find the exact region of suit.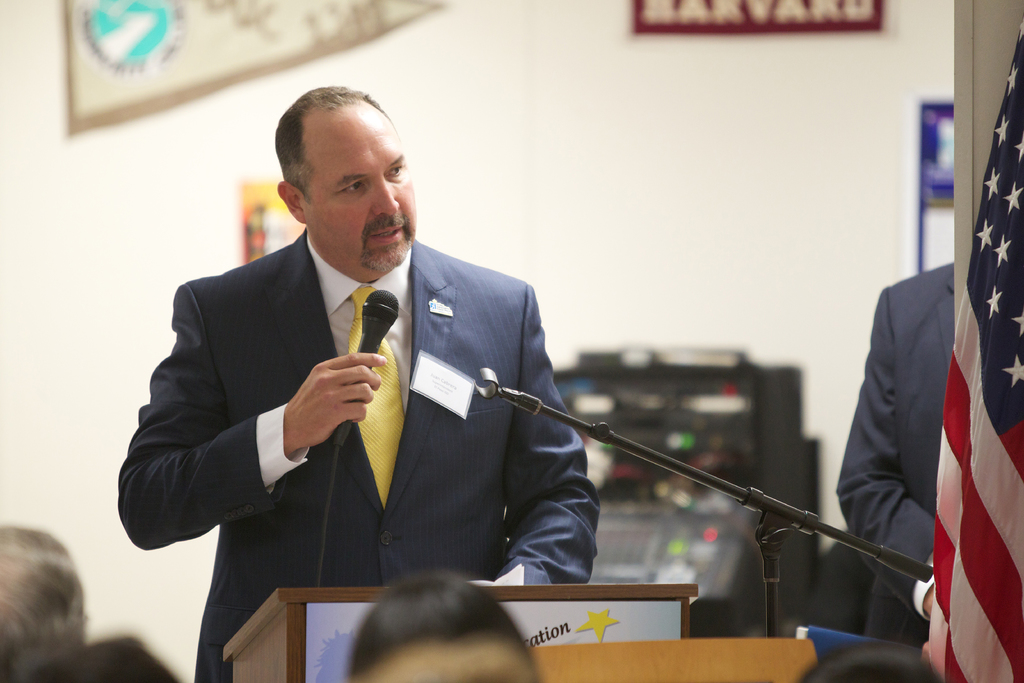
Exact region: rect(846, 259, 960, 639).
